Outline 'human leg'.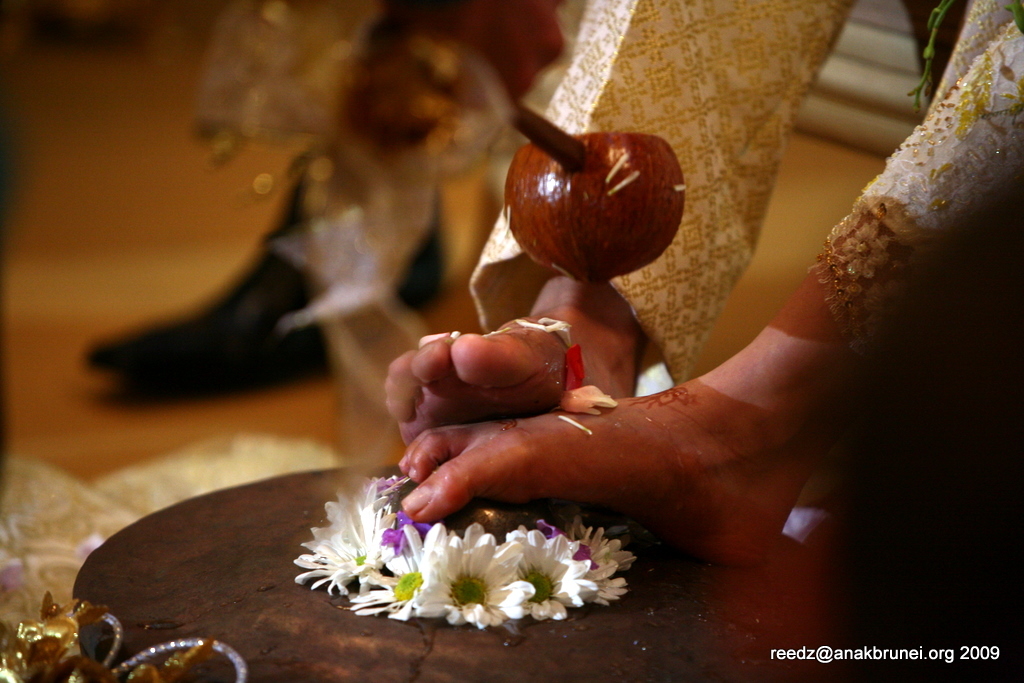
Outline: [x1=382, y1=0, x2=857, y2=451].
